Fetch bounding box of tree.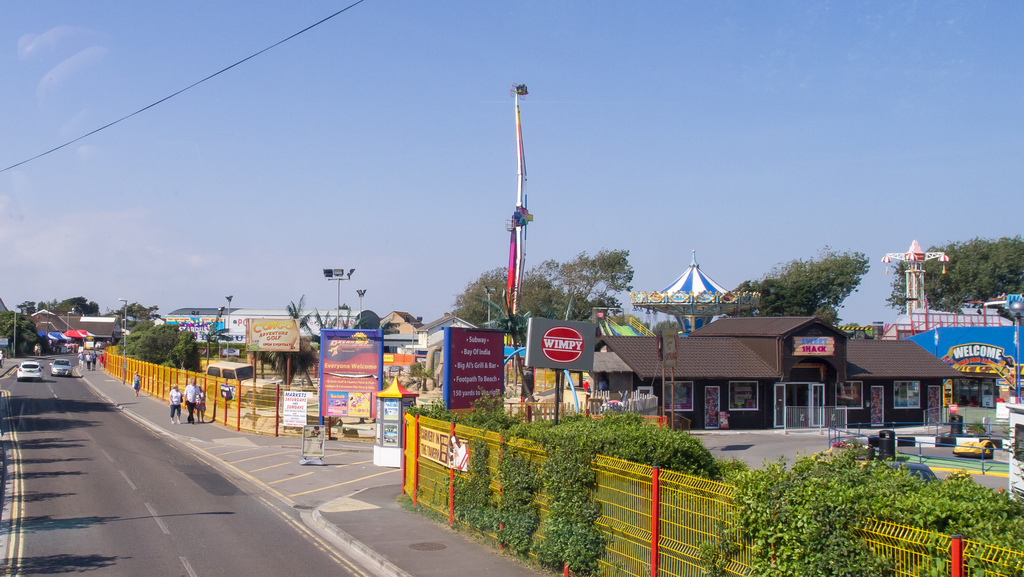
Bbox: 736, 245, 886, 320.
